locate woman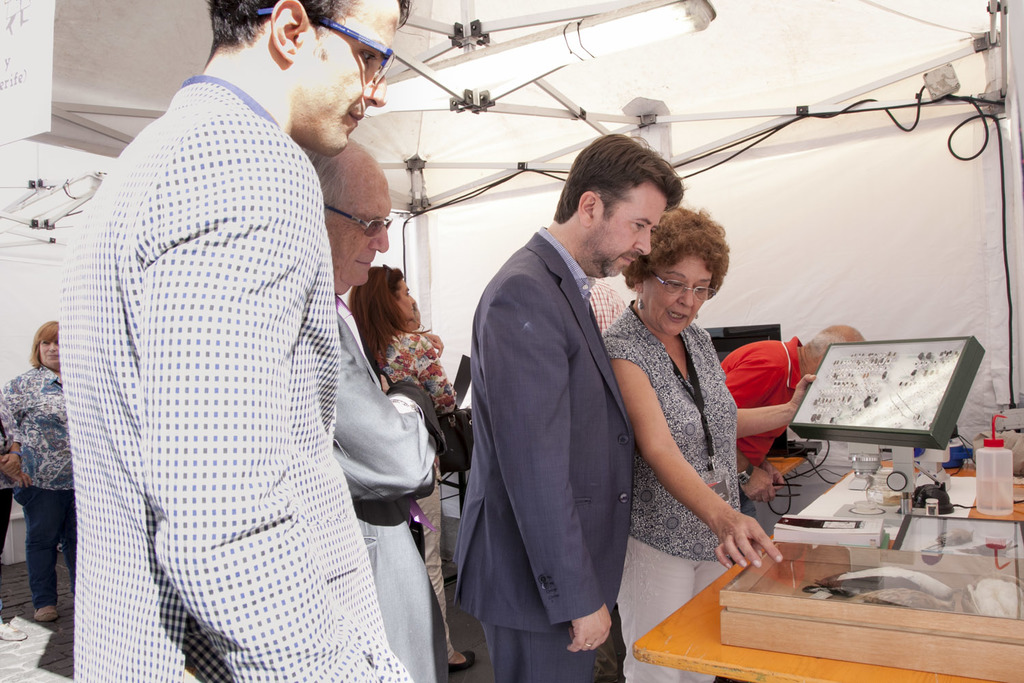
BBox(0, 395, 32, 553)
